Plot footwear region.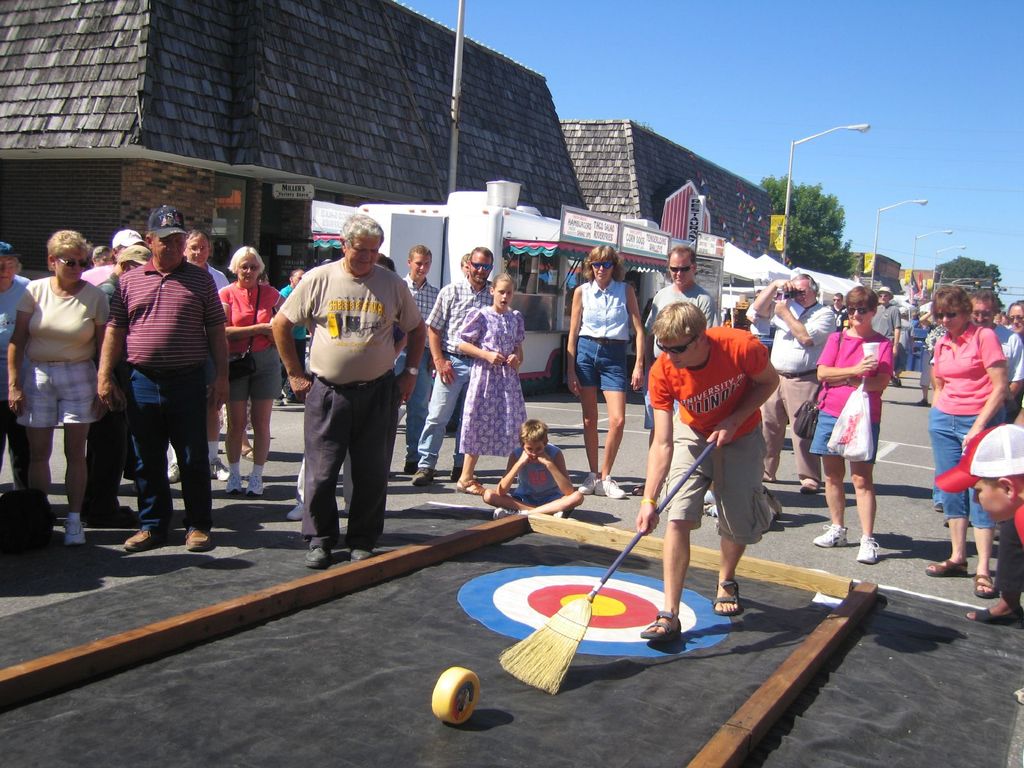
Plotted at (291,498,301,520).
